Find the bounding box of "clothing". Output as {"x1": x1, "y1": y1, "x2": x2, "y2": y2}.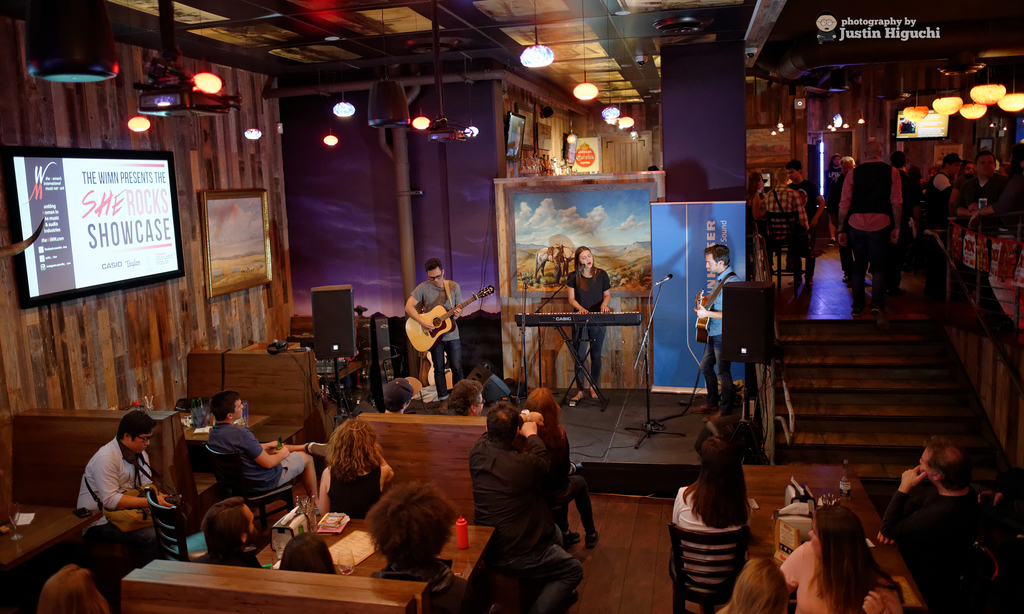
{"x1": 579, "y1": 244, "x2": 596, "y2": 271}.
